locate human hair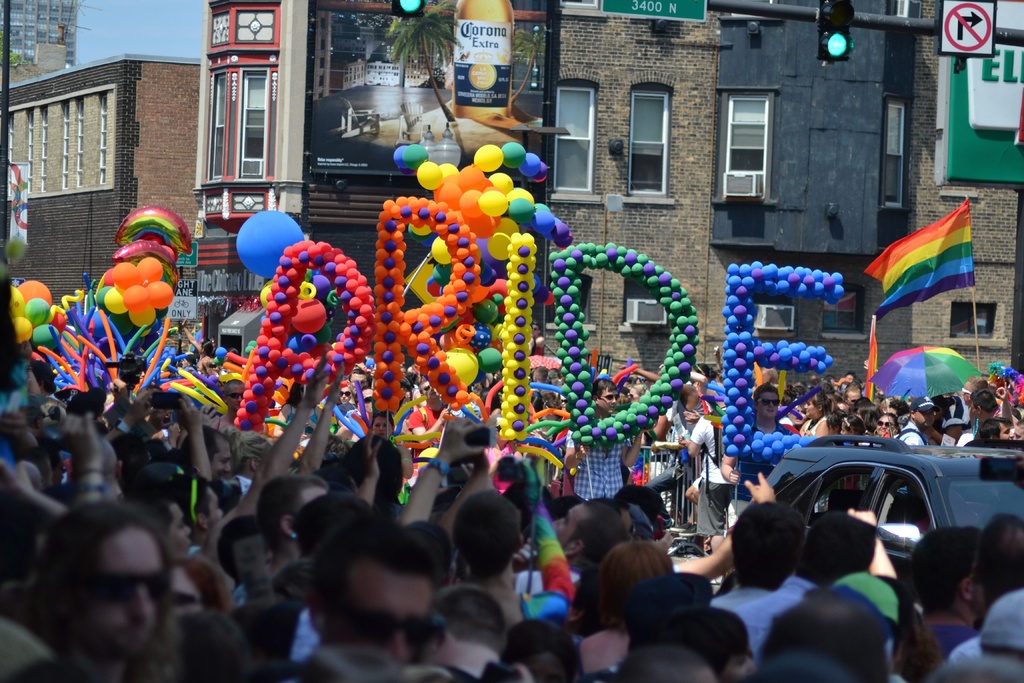
detection(176, 424, 232, 475)
